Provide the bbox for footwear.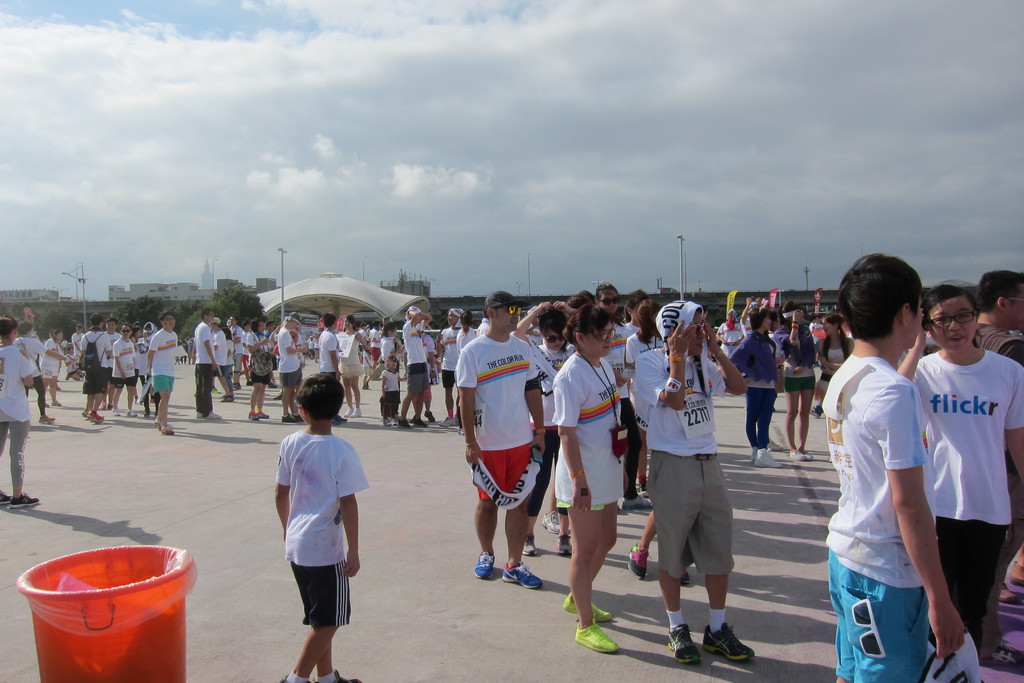
(793, 450, 802, 460).
